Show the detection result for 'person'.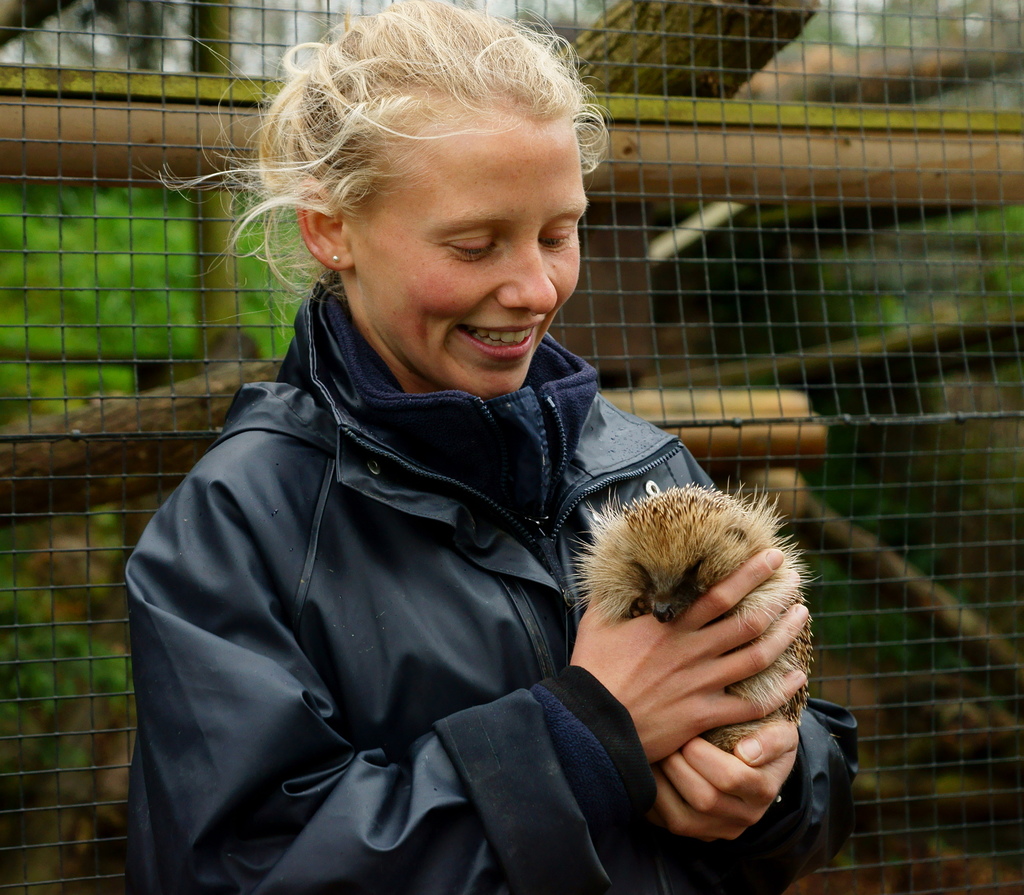
pyautogui.locateOnScreen(117, 0, 865, 894).
